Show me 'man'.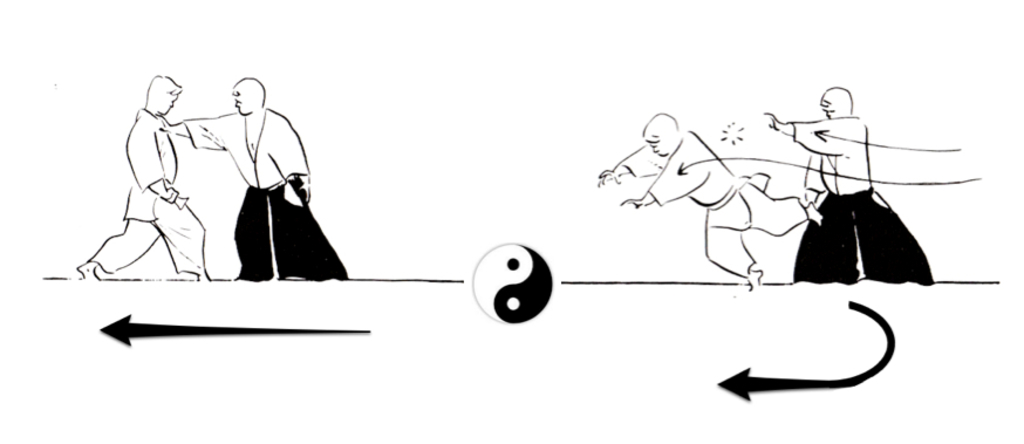
'man' is here: (600,115,825,292).
